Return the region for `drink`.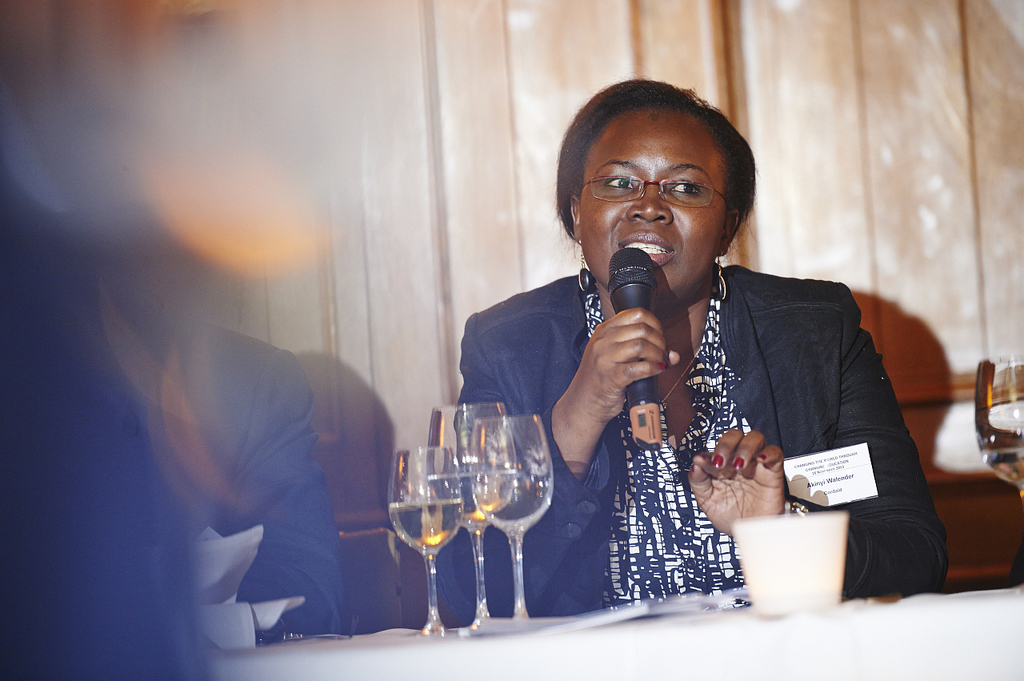
{"x1": 469, "y1": 413, "x2": 552, "y2": 616}.
